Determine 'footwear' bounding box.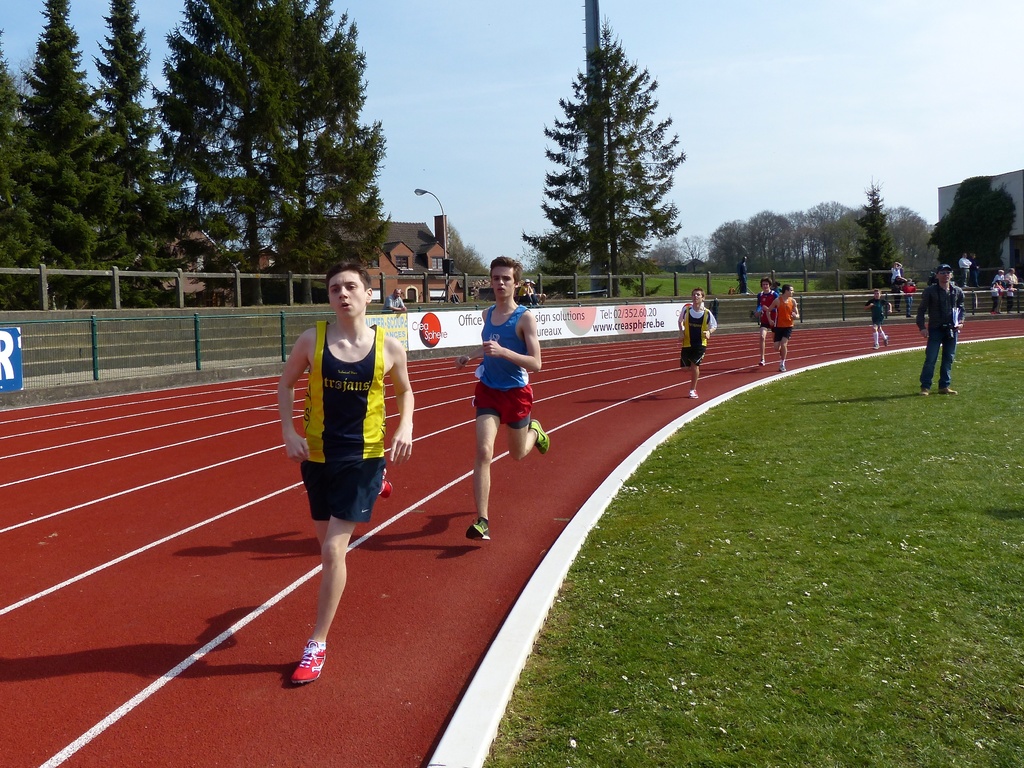
Determined: [467,516,490,540].
